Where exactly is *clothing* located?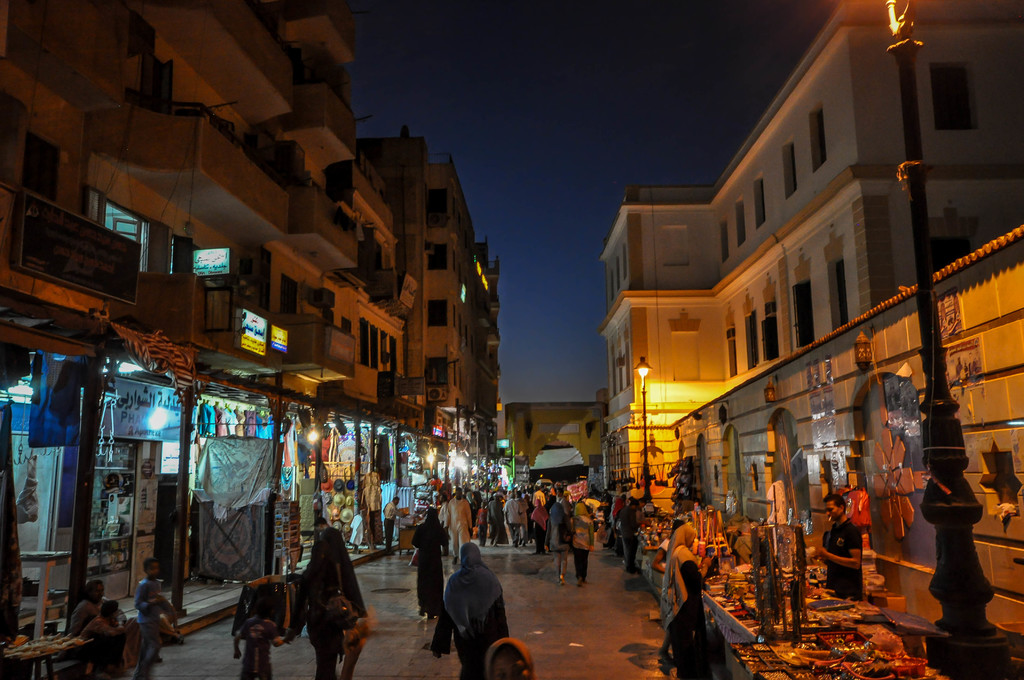
Its bounding box is crop(424, 553, 529, 669).
